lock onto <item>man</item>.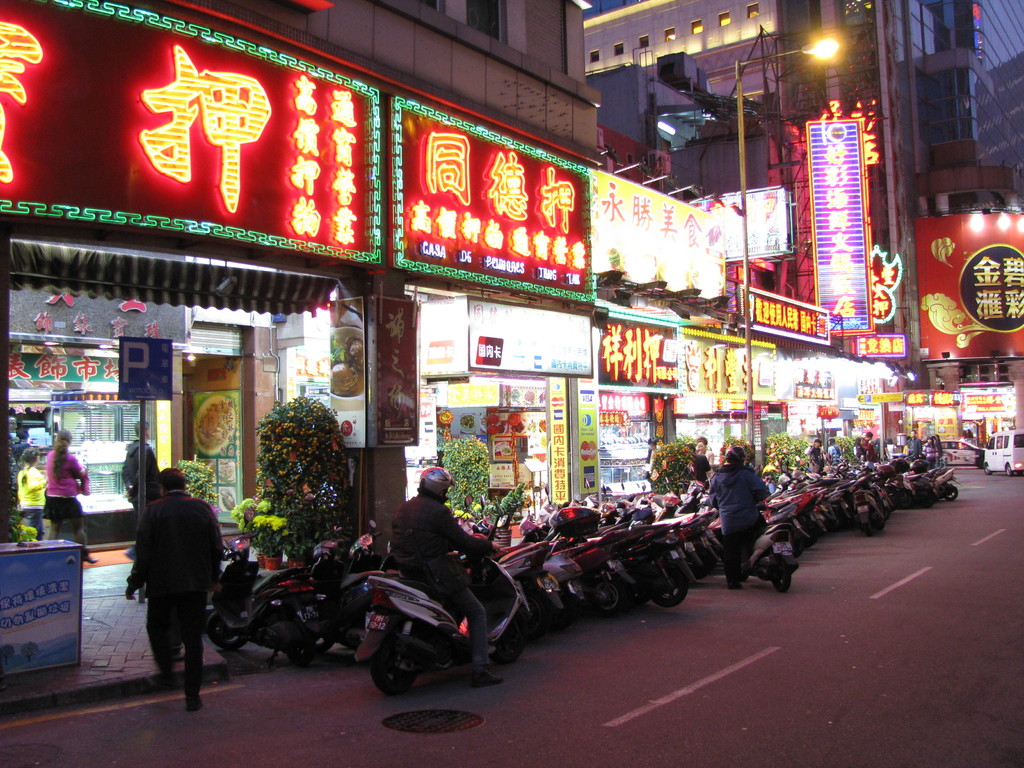
Locked: crop(906, 430, 924, 460).
